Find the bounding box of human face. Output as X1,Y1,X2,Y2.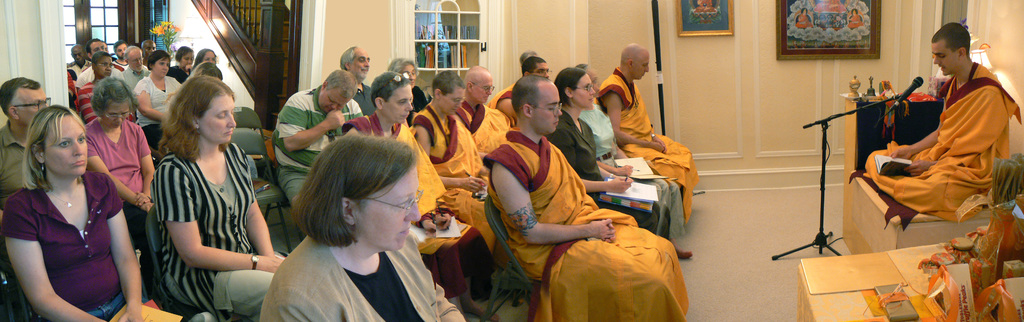
19,88,49,125.
